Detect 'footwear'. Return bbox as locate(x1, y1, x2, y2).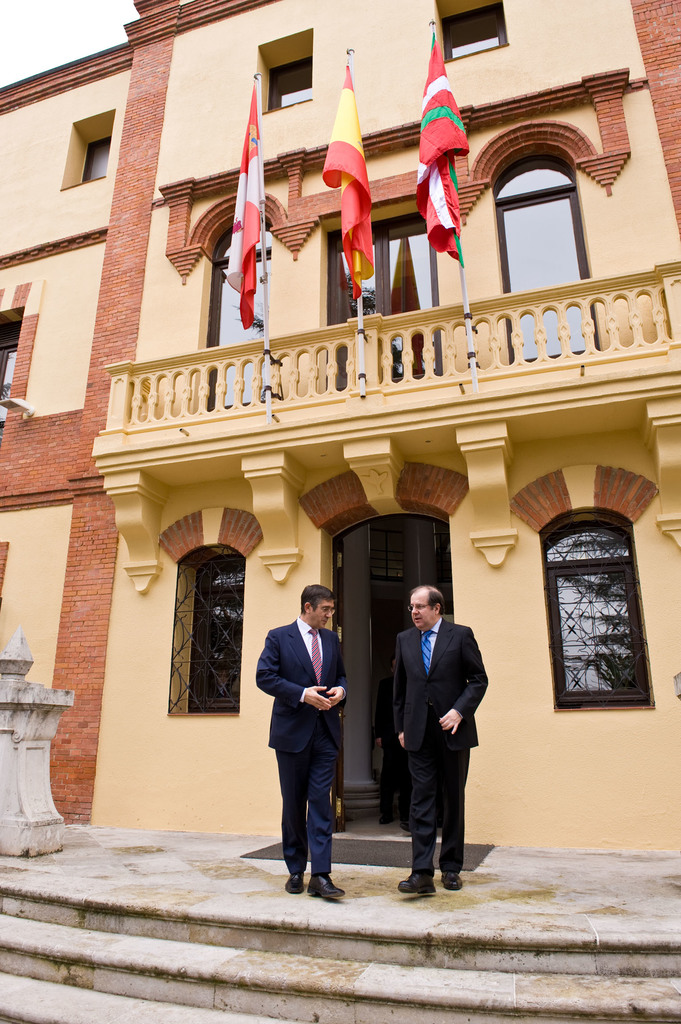
locate(399, 874, 432, 897).
